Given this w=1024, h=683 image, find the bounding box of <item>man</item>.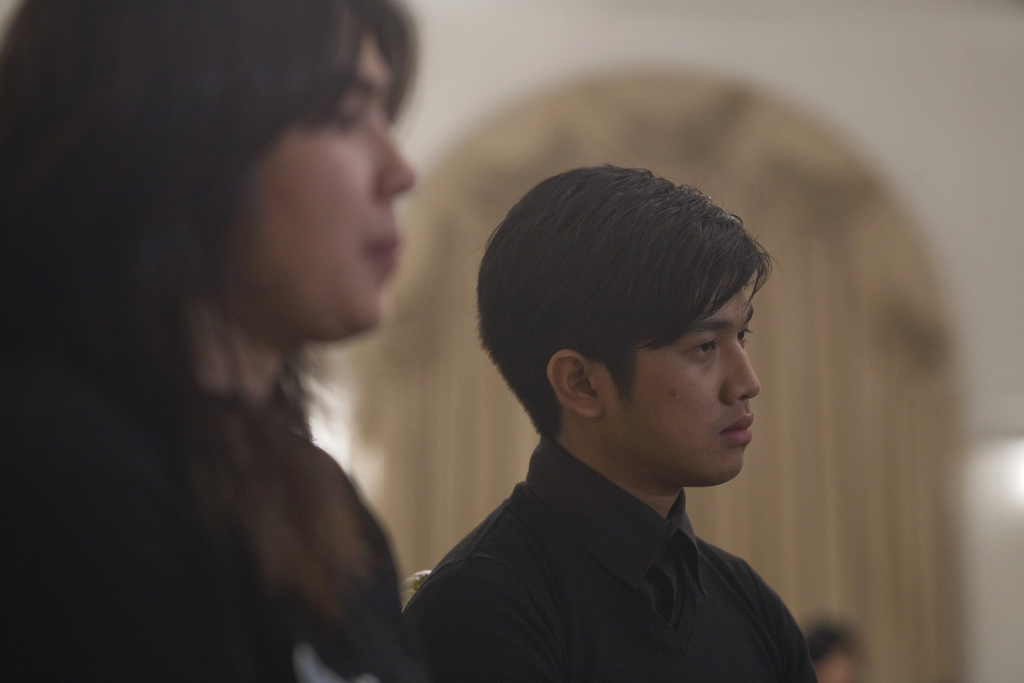
Rect(359, 158, 872, 664).
